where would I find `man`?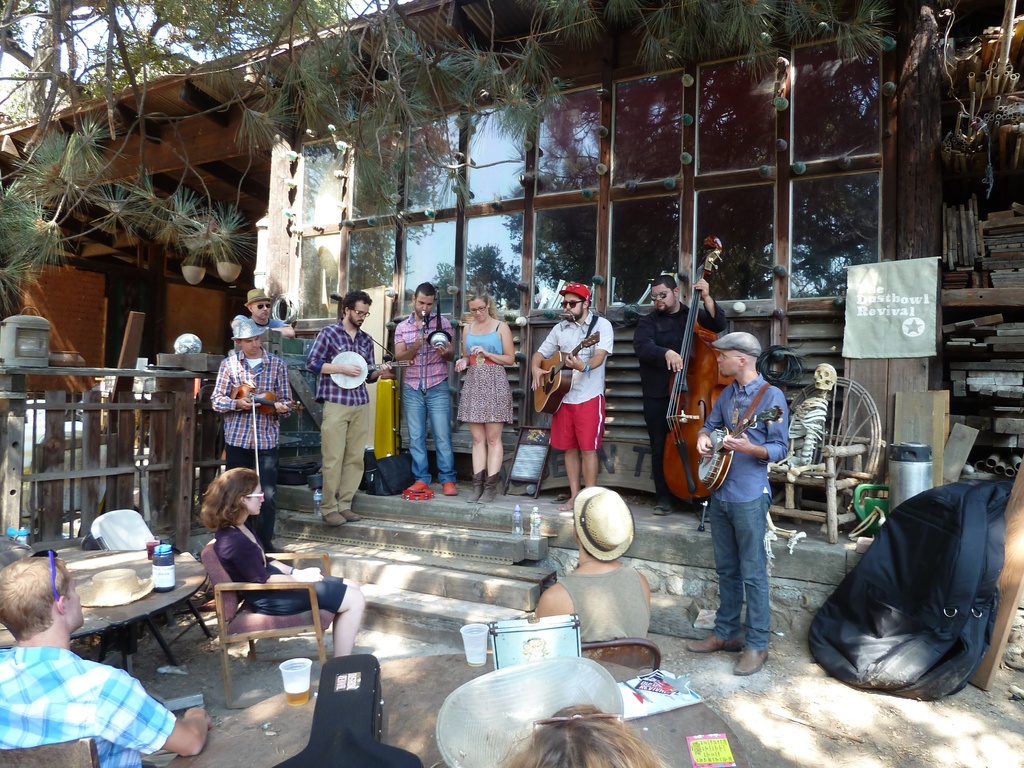
At left=214, top=319, right=293, bottom=548.
